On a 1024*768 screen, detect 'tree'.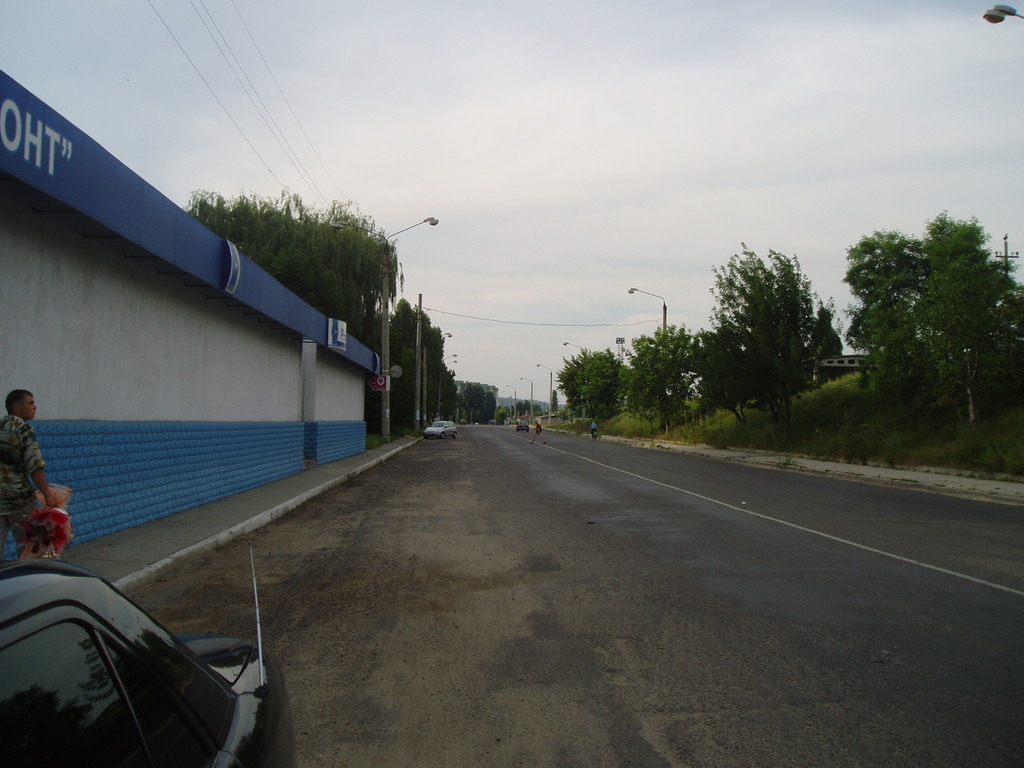
[701, 231, 846, 426].
